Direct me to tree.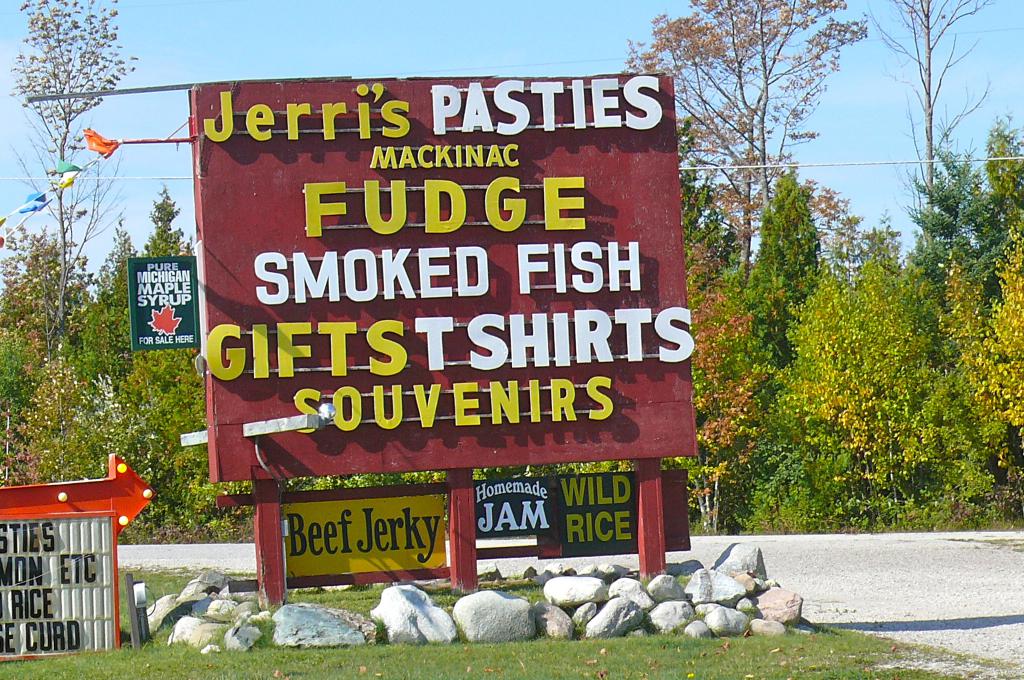
Direction: locate(607, 0, 869, 279).
